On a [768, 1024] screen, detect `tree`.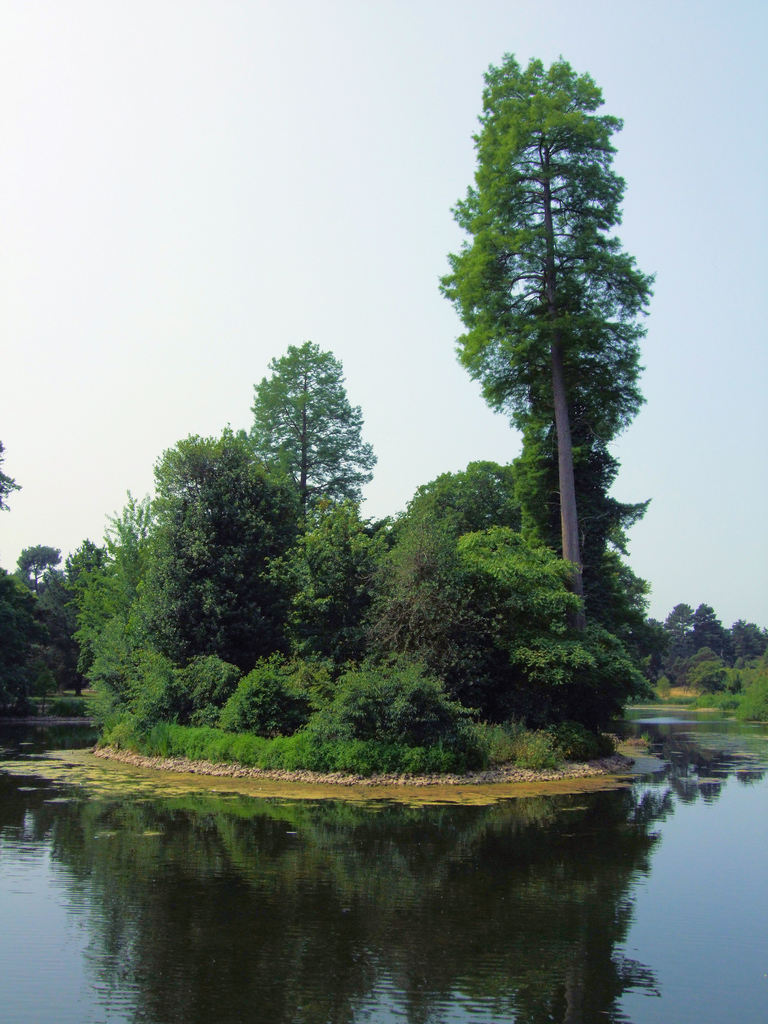
box=[262, 502, 373, 664].
